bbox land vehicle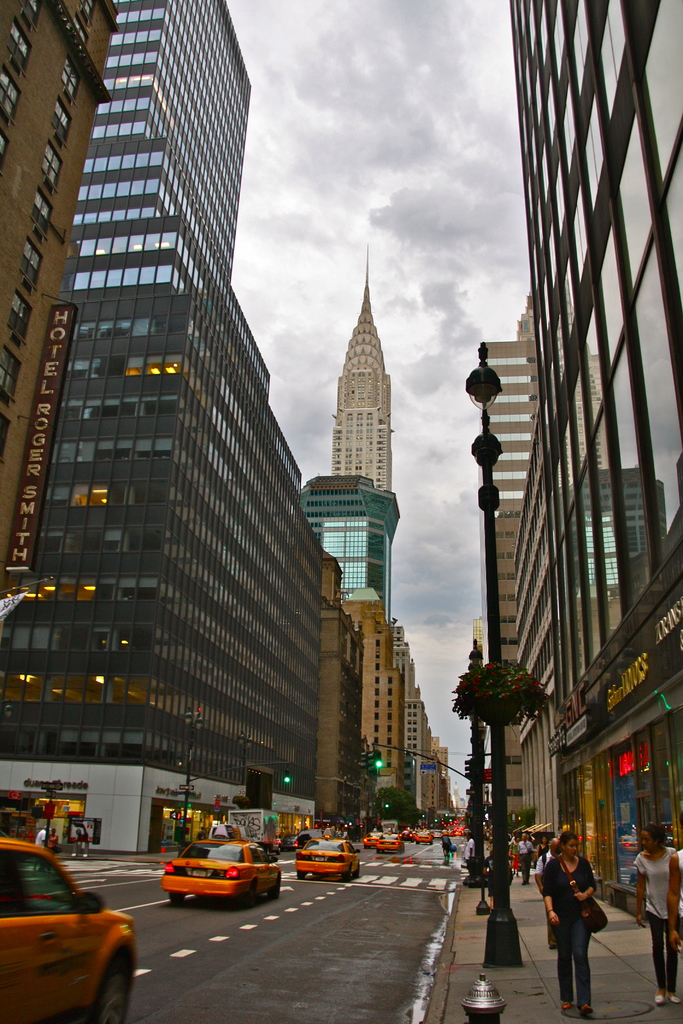
locate(0, 834, 142, 1023)
